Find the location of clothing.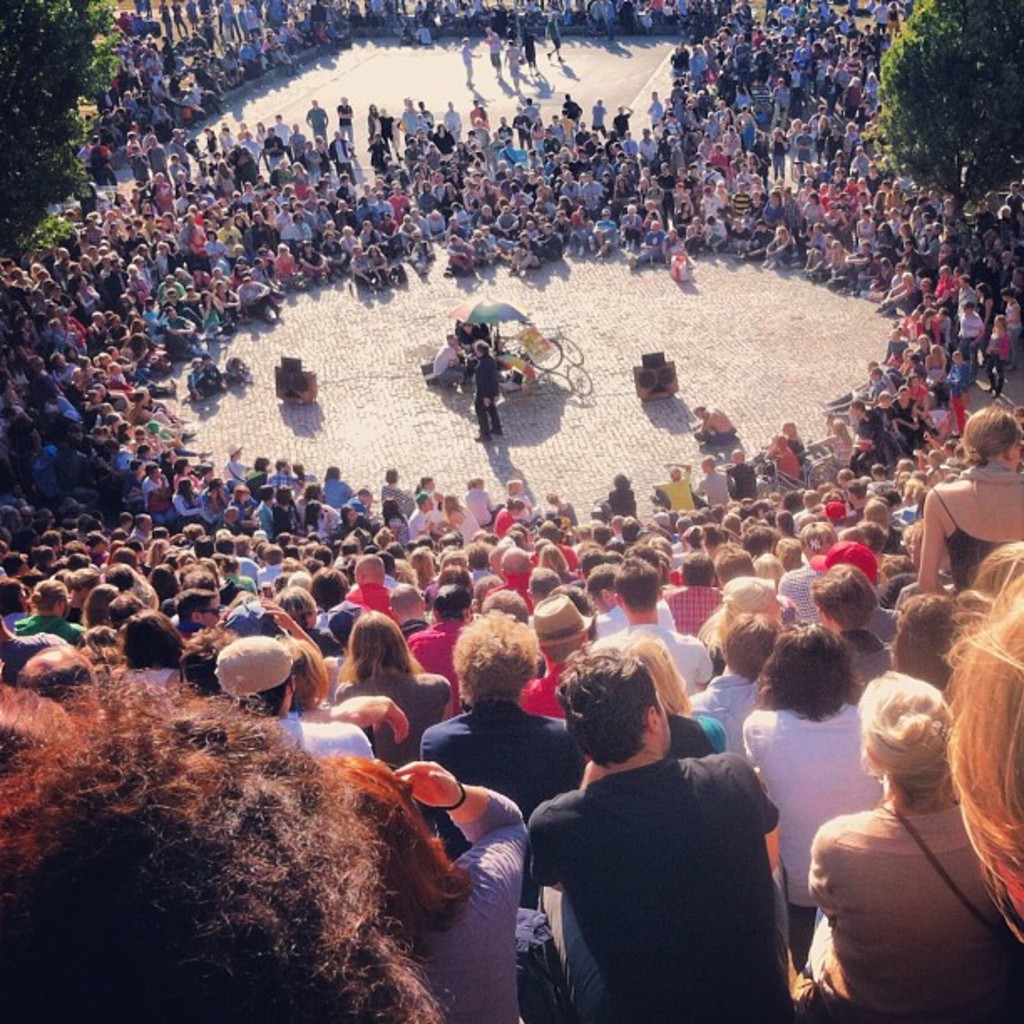
Location: bbox=[430, 340, 467, 385].
